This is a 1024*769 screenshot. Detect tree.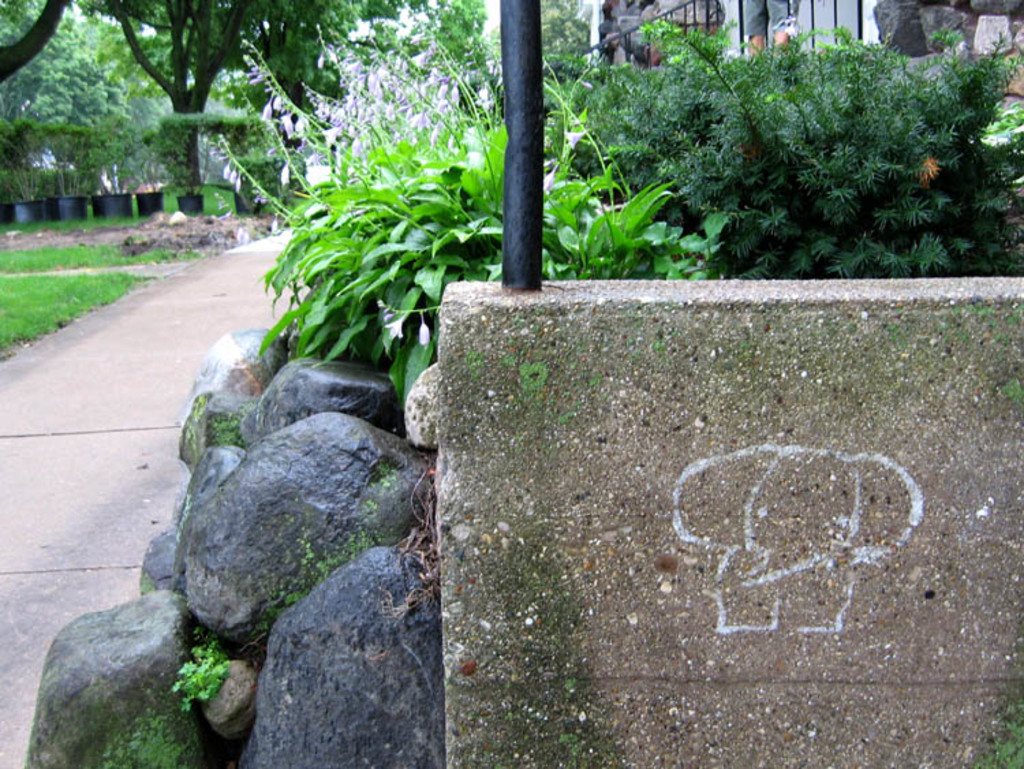
box(0, 0, 157, 224).
